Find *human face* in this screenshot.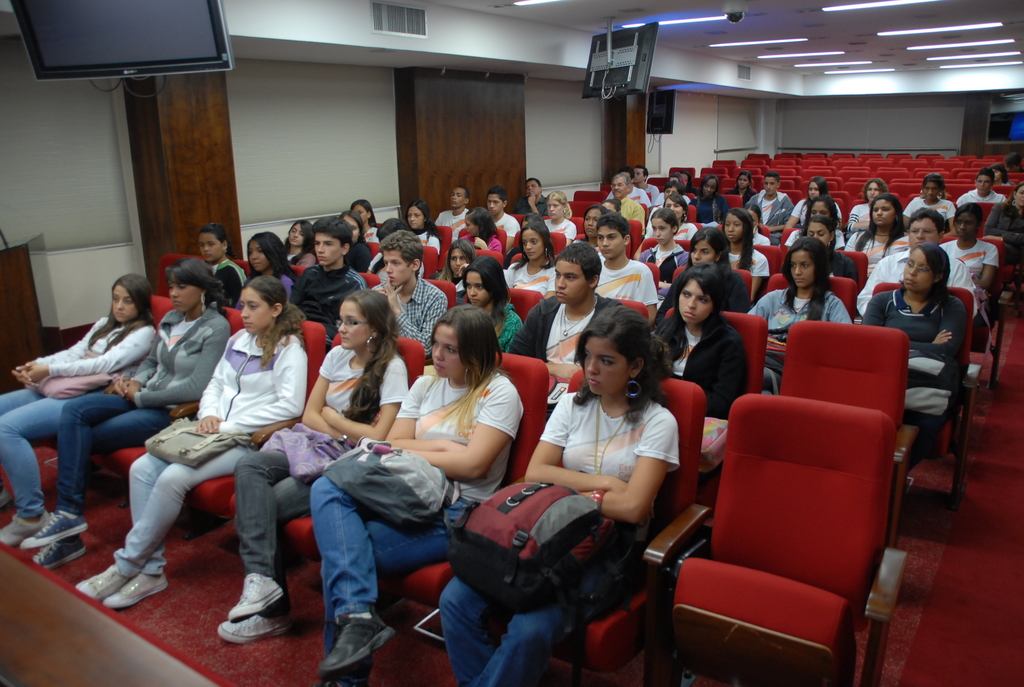
The bounding box for *human face* is region(200, 233, 221, 261).
